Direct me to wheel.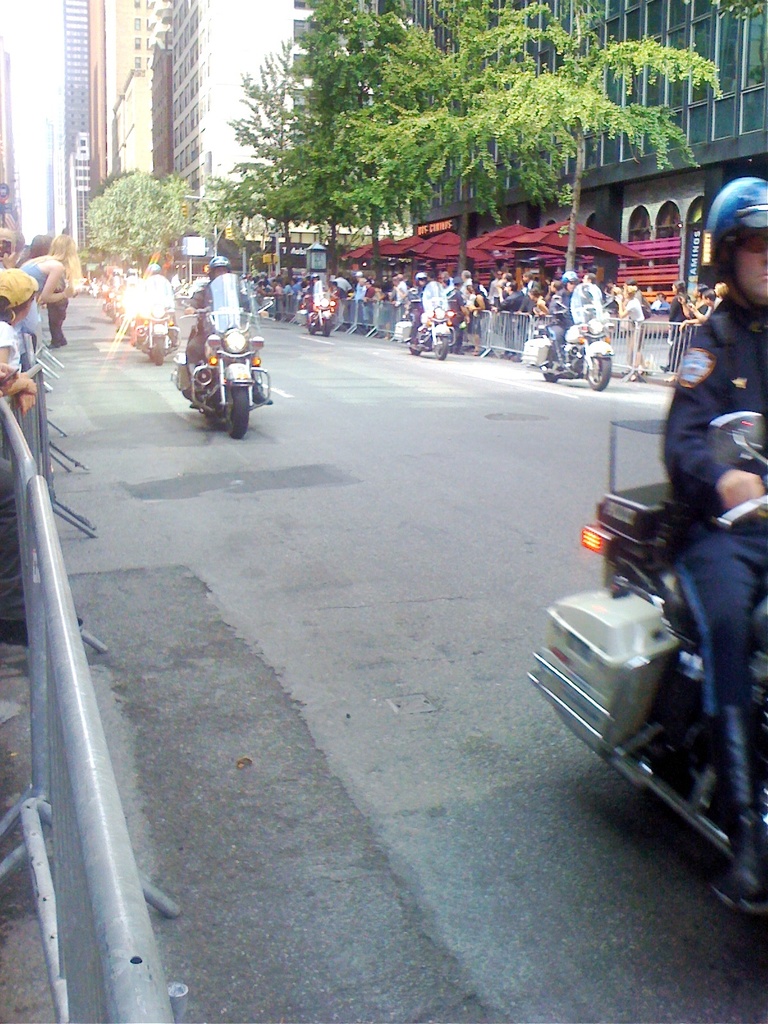
Direction: x1=407, y1=330, x2=429, y2=354.
